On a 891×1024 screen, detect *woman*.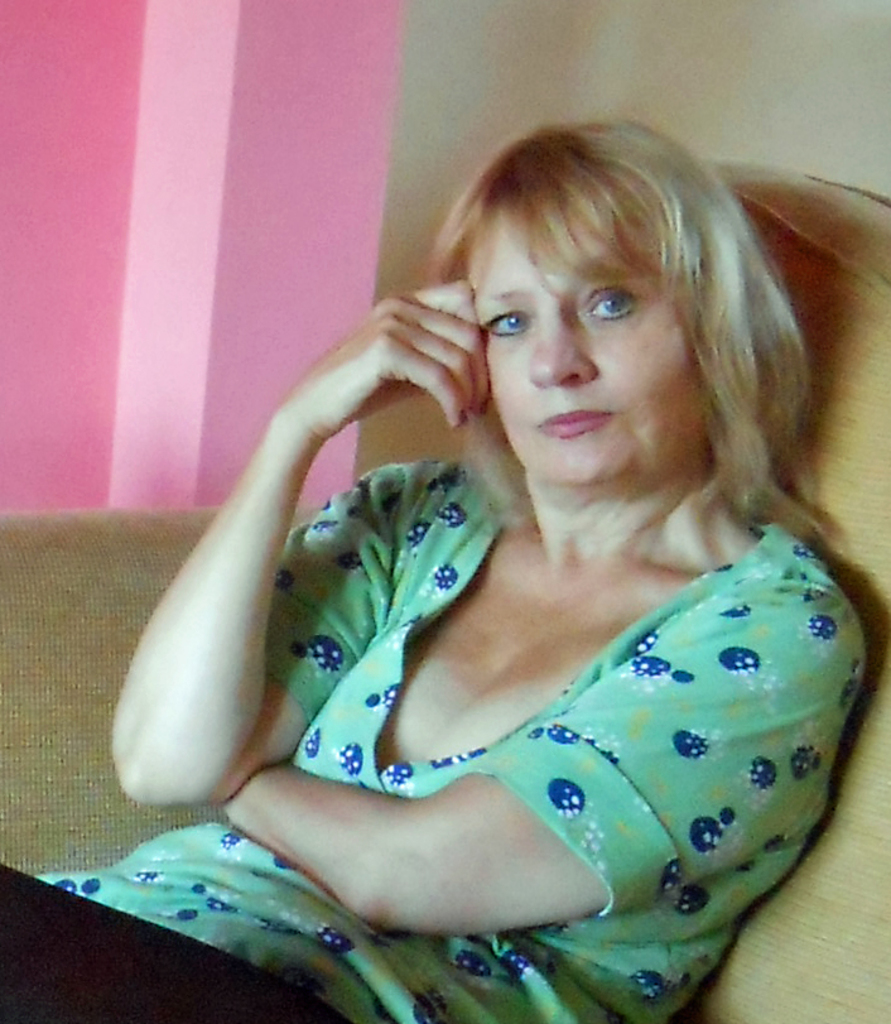
l=0, t=96, r=890, b=1023.
